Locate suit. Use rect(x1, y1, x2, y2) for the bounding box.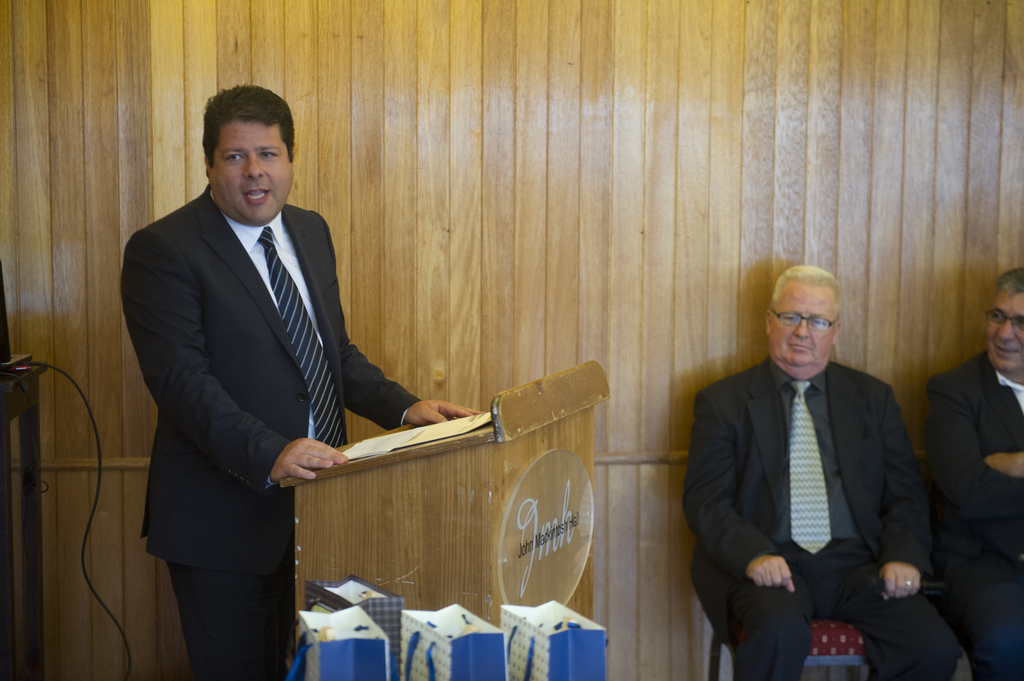
rect(924, 348, 1023, 676).
